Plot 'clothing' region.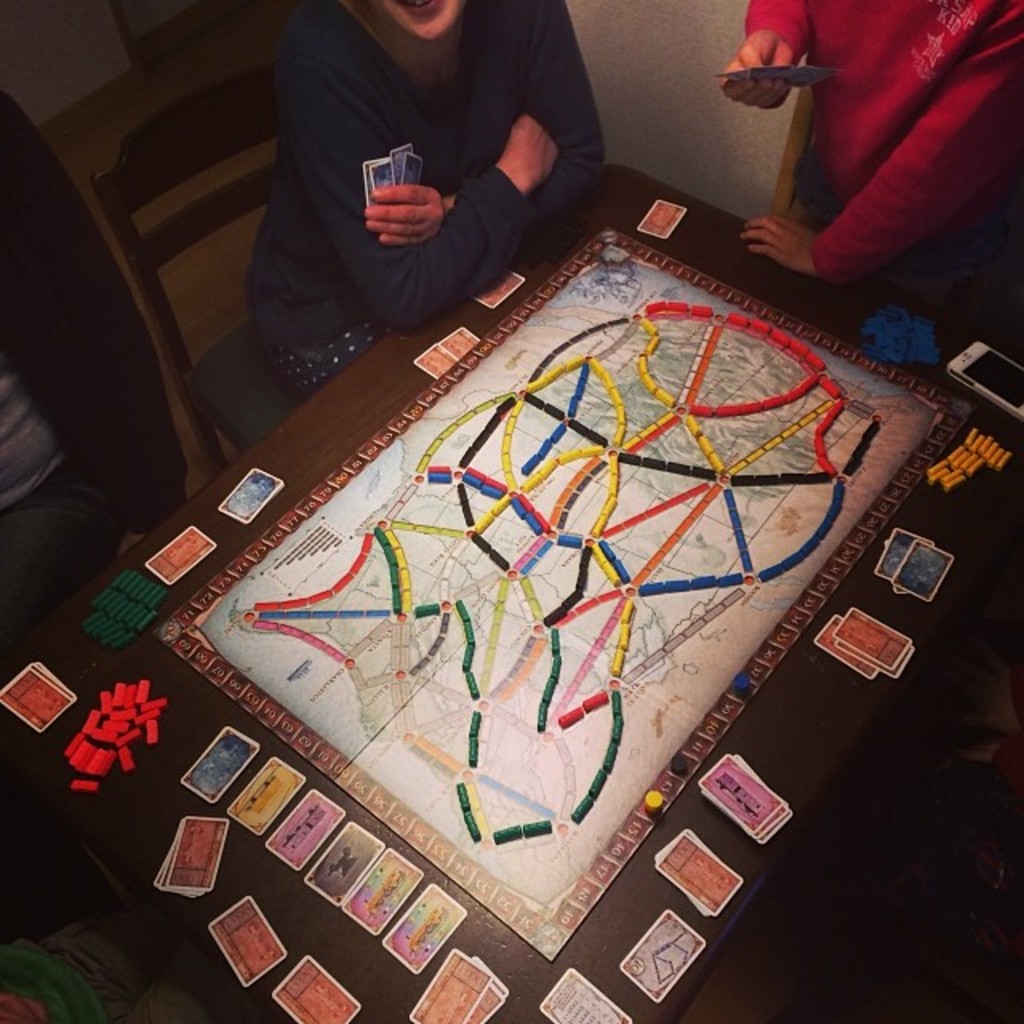
Plotted at box=[0, 363, 112, 643].
